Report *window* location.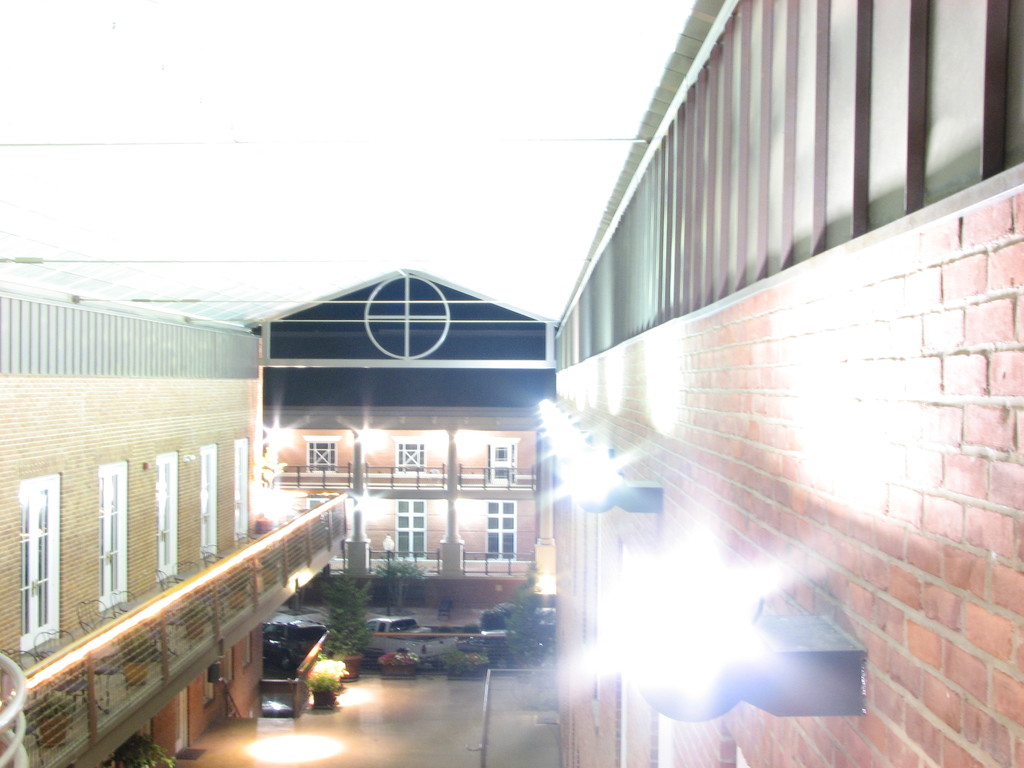
Report: (left=201, top=442, right=221, bottom=563).
